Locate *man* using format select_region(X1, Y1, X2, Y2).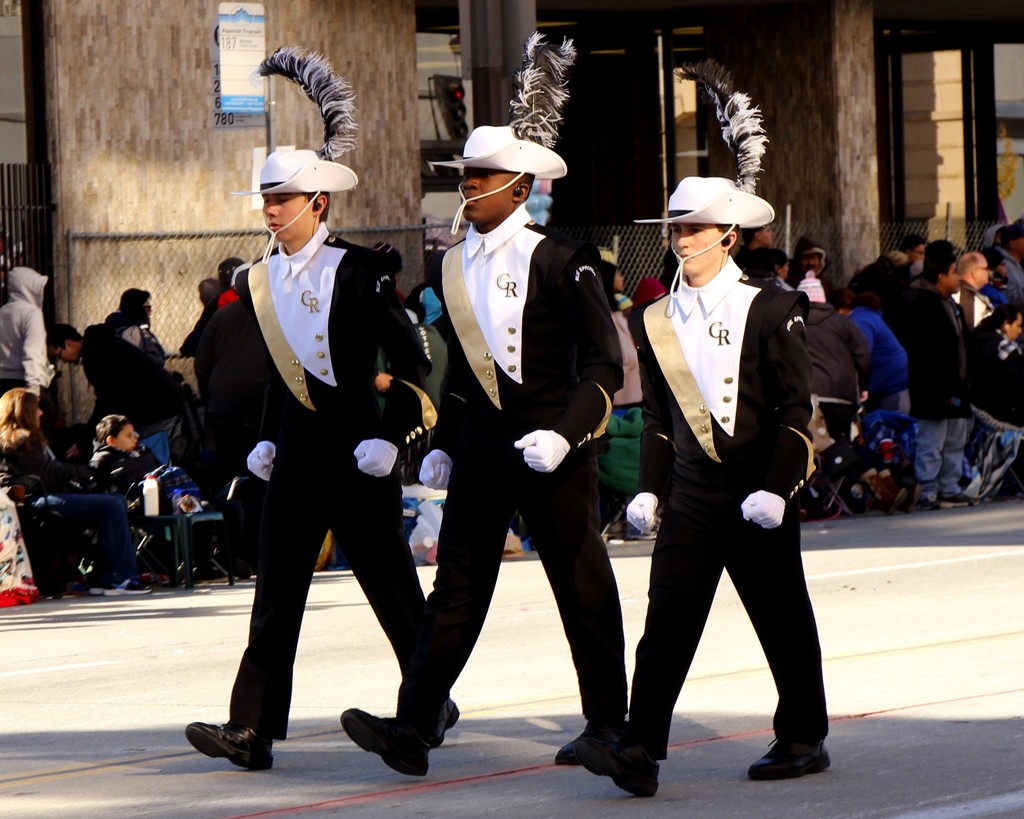
select_region(331, 33, 629, 786).
